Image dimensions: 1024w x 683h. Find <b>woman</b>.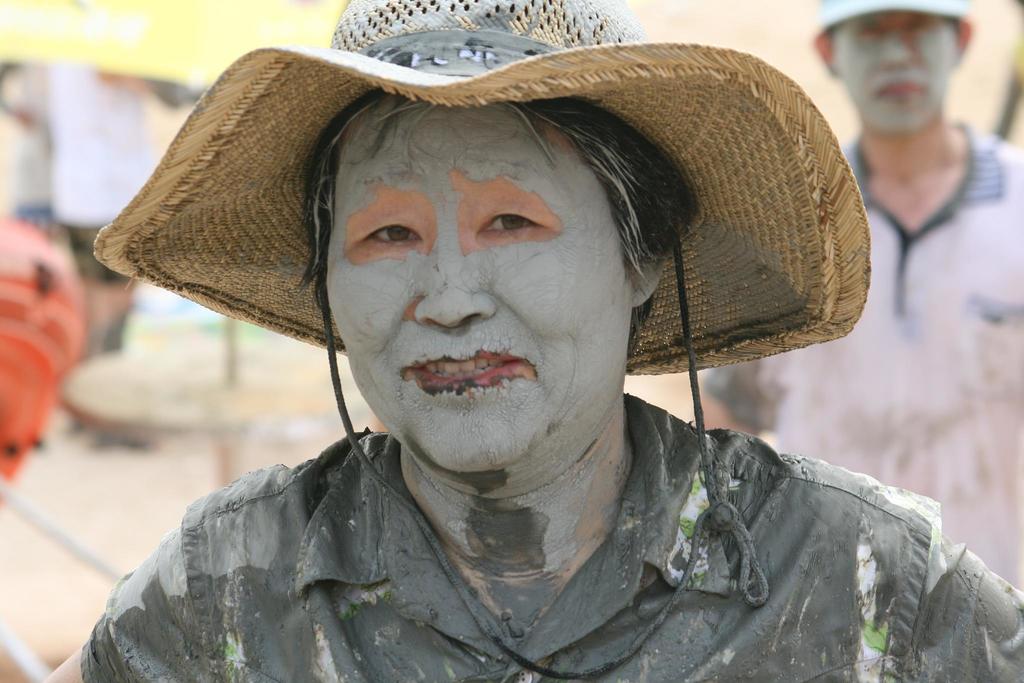
10,49,945,682.
